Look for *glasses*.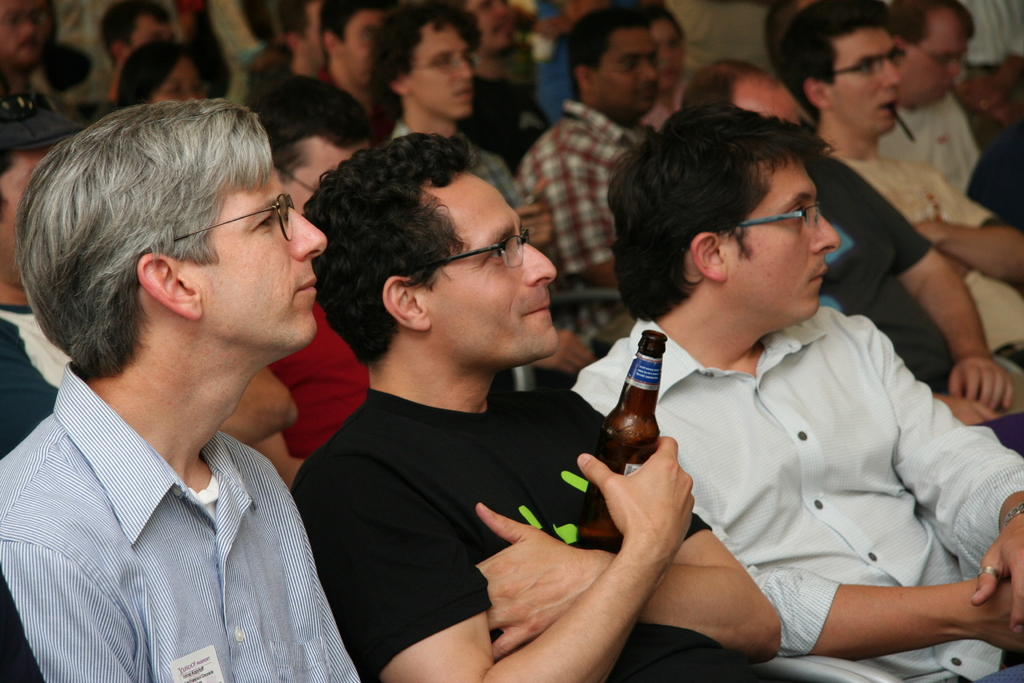
Found: locate(0, 88, 61, 126).
